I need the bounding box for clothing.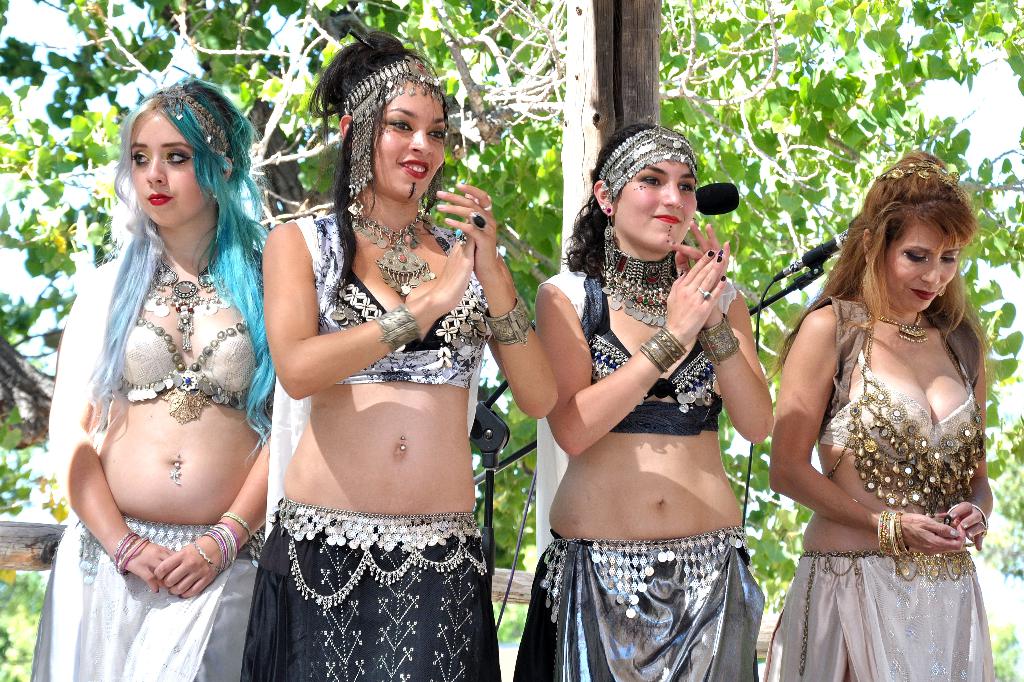
Here it is: BBox(555, 262, 732, 430).
